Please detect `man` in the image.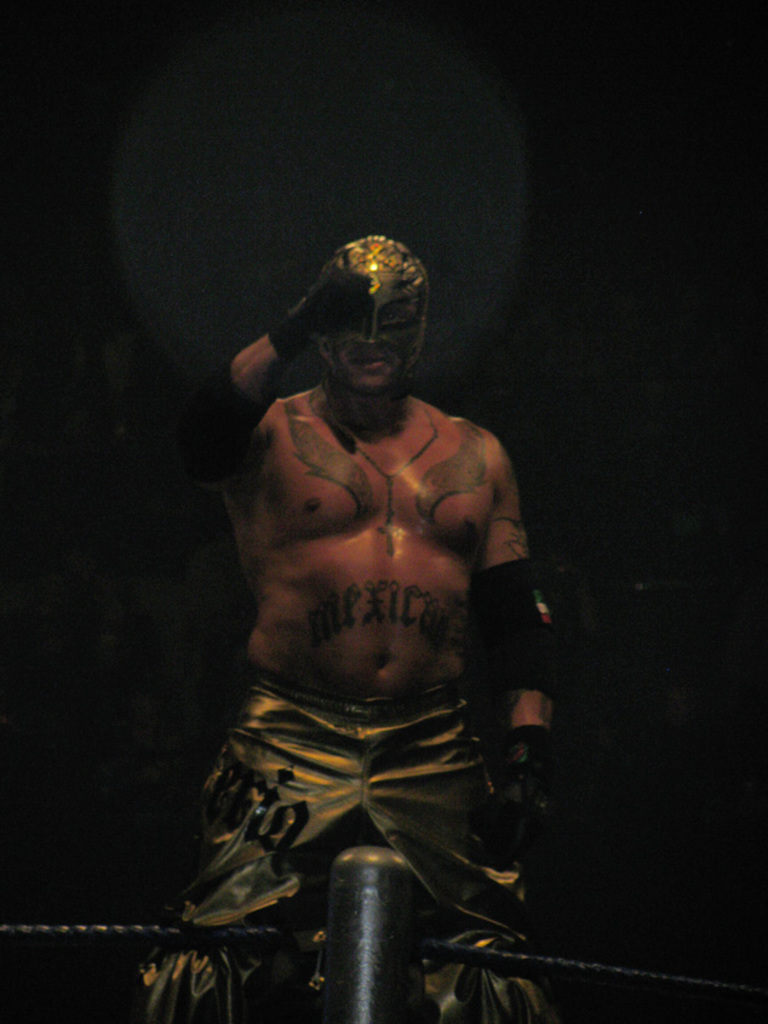
[x1=122, y1=202, x2=575, y2=1023].
